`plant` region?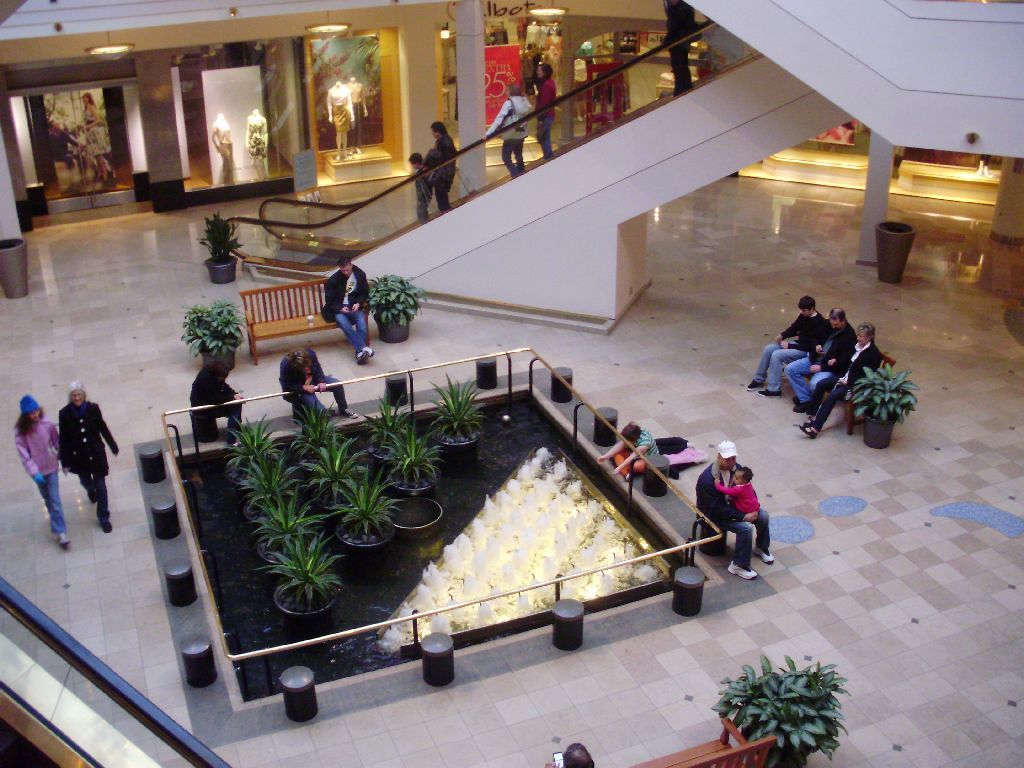
308,451,398,540
